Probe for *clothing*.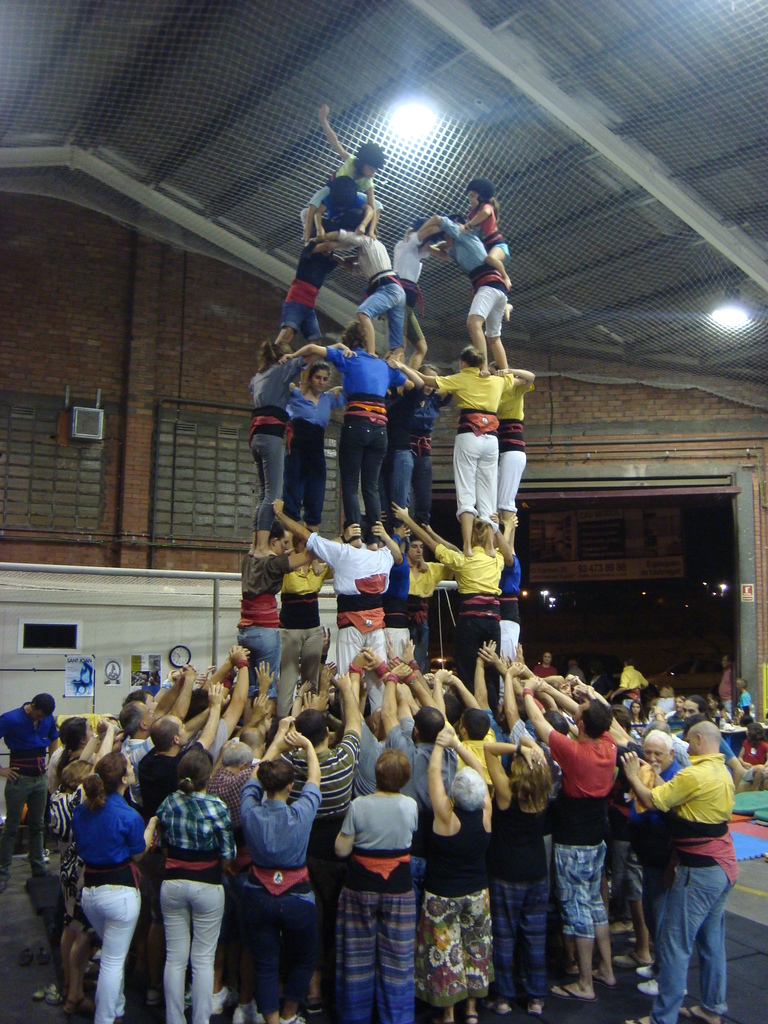
Probe result: BBox(316, 189, 367, 223).
